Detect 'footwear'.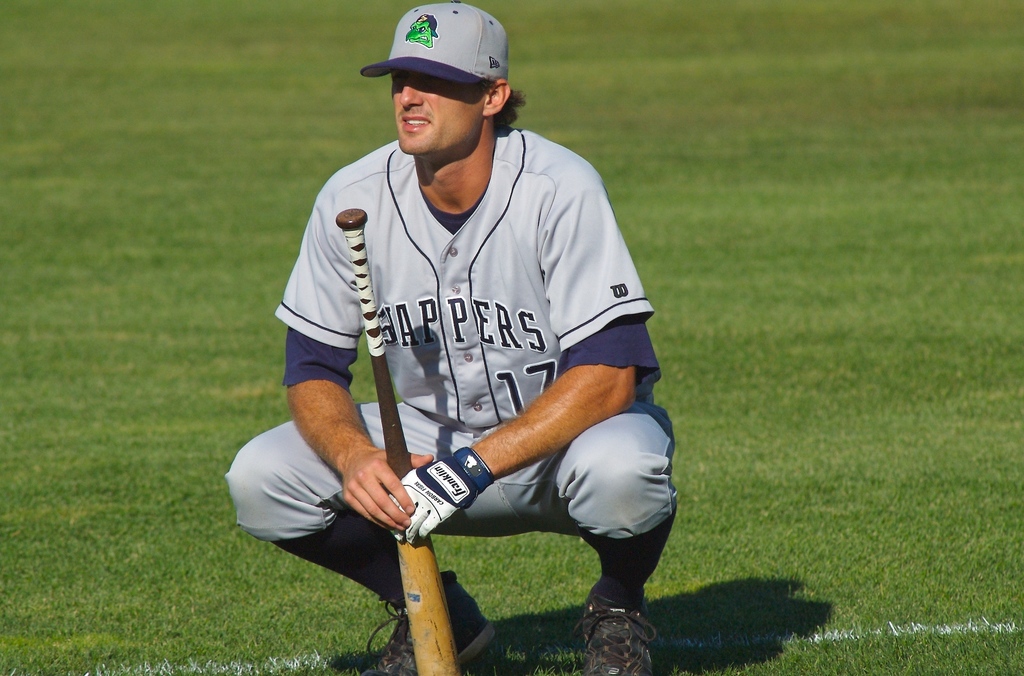
Detected at <bbox>361, 565, 493, 675</bbox>.
